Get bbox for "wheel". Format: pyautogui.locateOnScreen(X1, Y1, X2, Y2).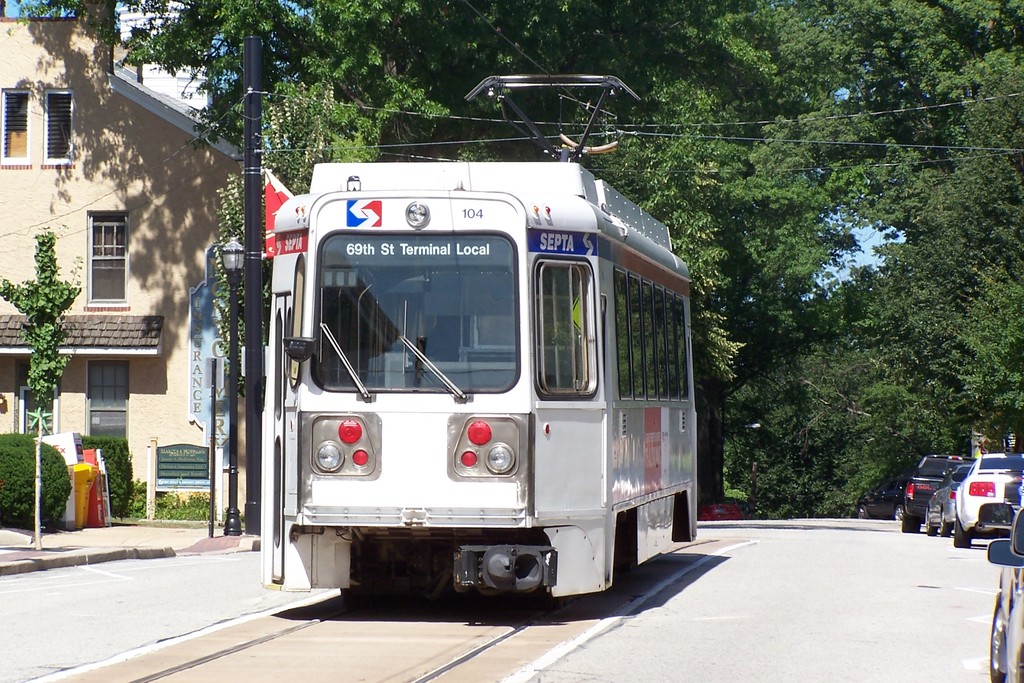
pyautogui.locateOnScreen(893, 506, 899, 520).
